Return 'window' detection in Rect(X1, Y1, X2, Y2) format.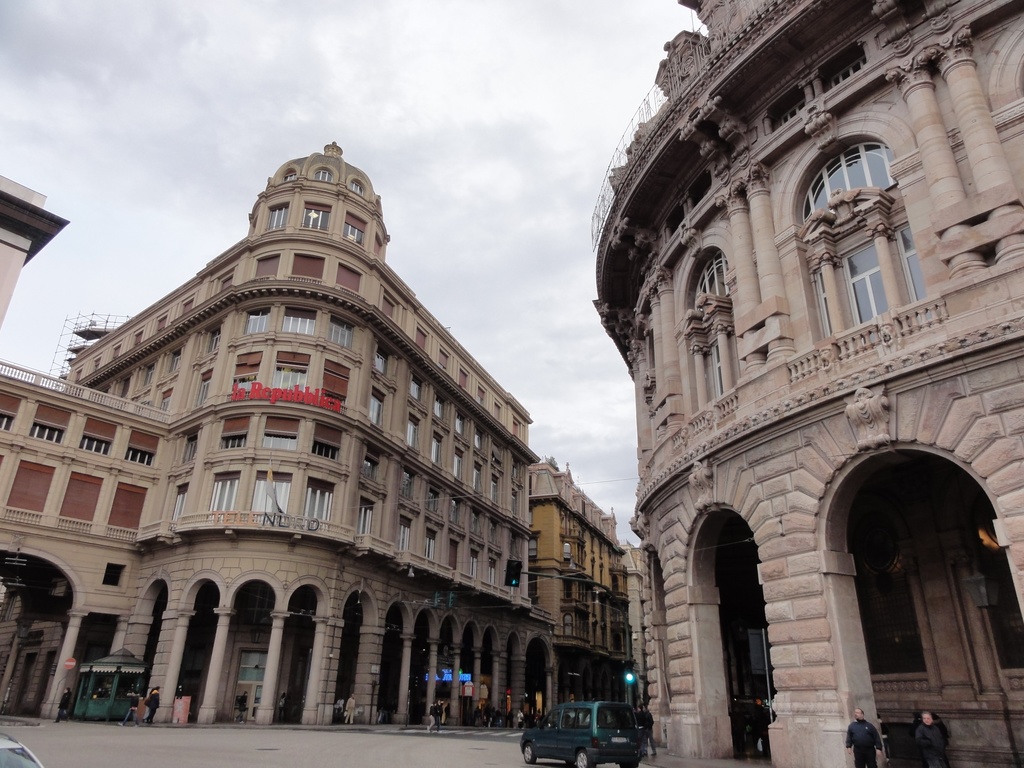
Rect(471, 548, 479, 590).
